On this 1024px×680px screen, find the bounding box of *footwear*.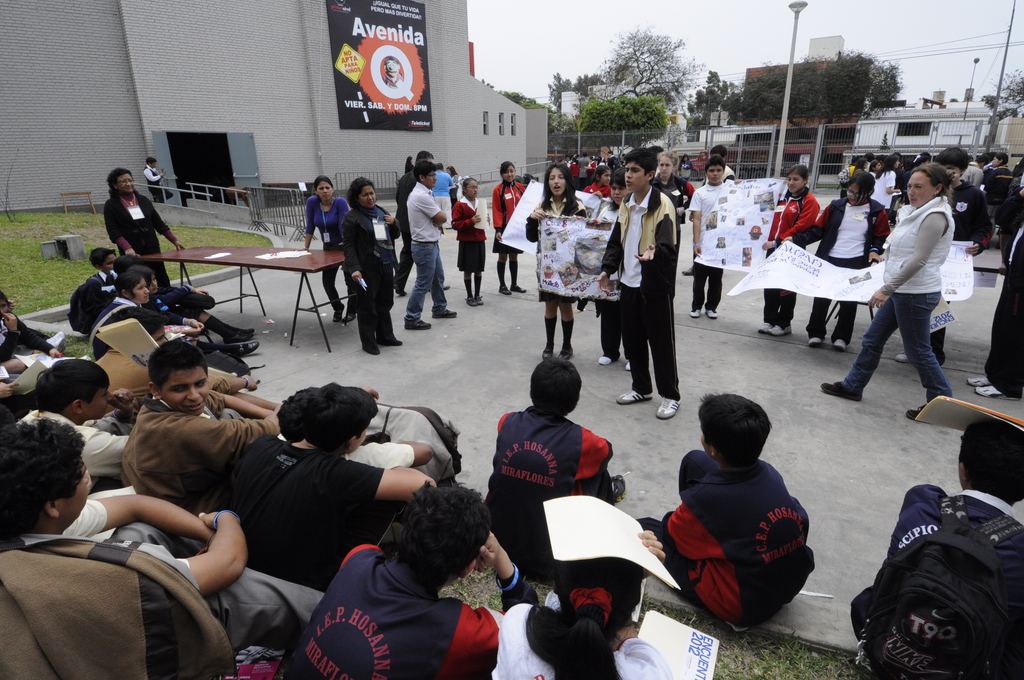
Bounding box: 976:382:1015:398.
